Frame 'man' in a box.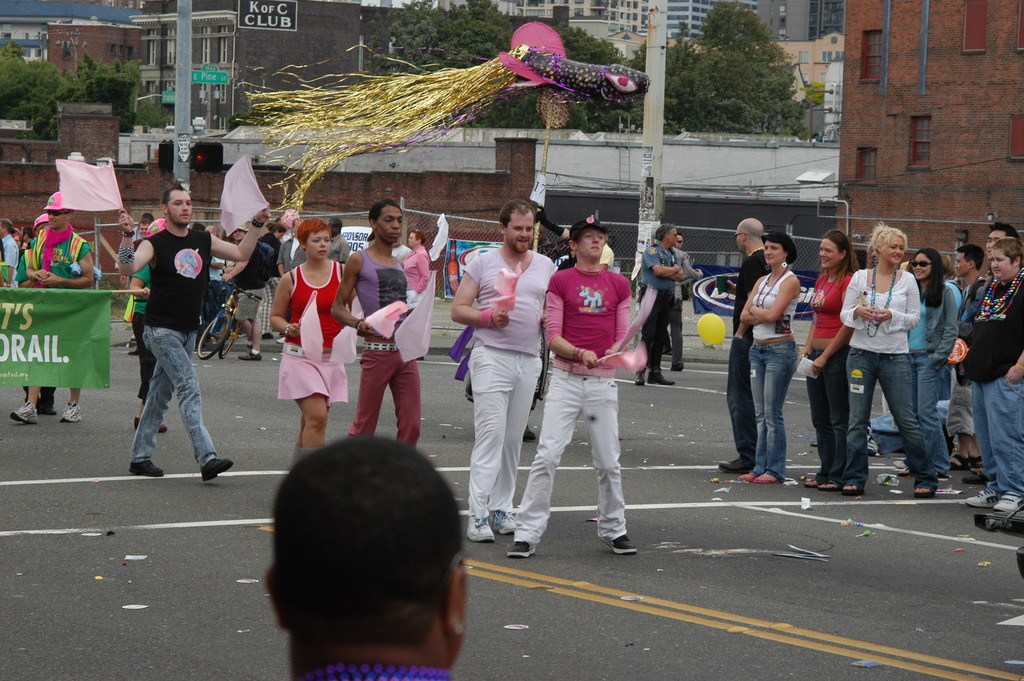
(630, 221, 683, 381).
